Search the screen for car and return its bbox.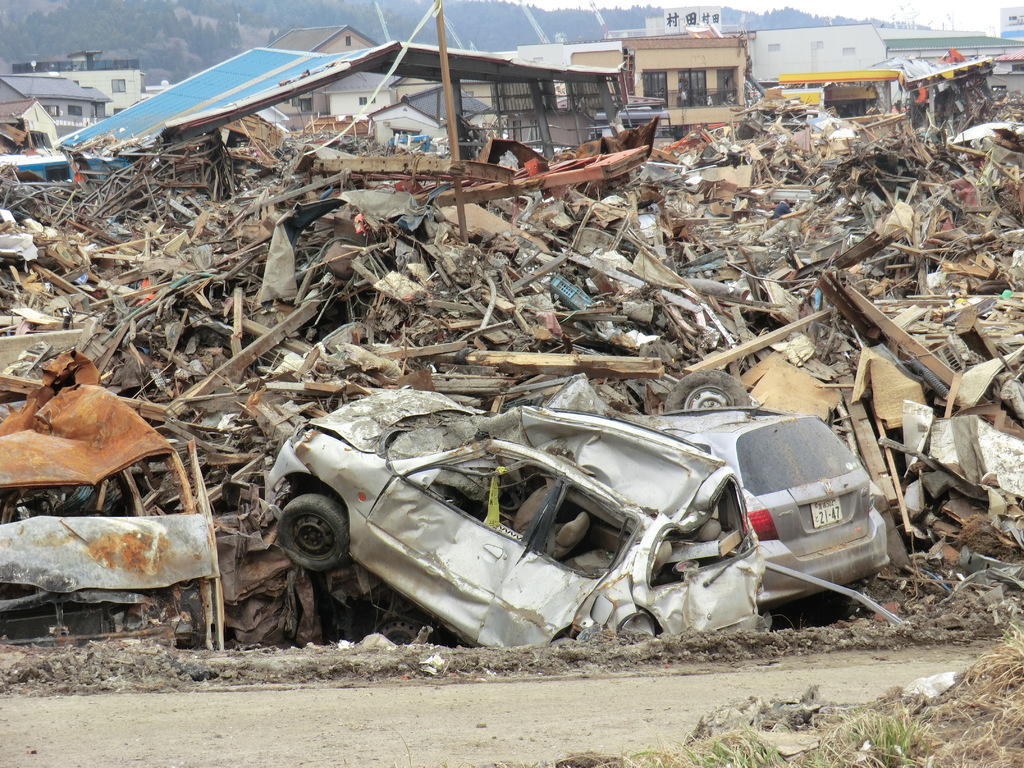
Found: {"left": 254, "top": 381, "right": 764, "bottom": 659}.
